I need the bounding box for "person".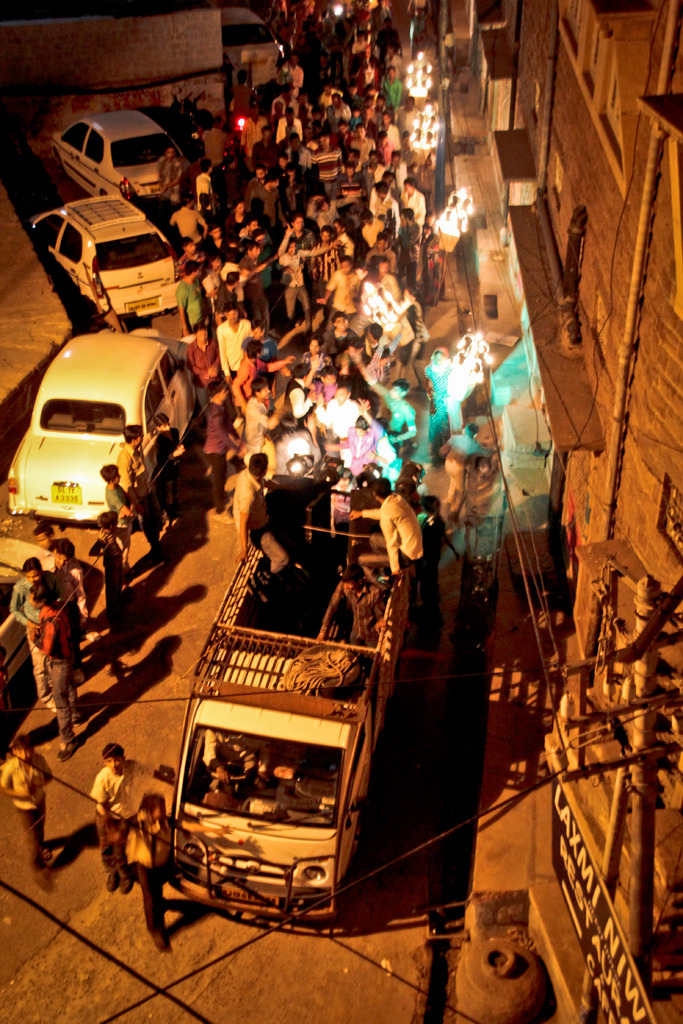
Here it is: [x1=29, y1=521, x2=85, y2=563].
